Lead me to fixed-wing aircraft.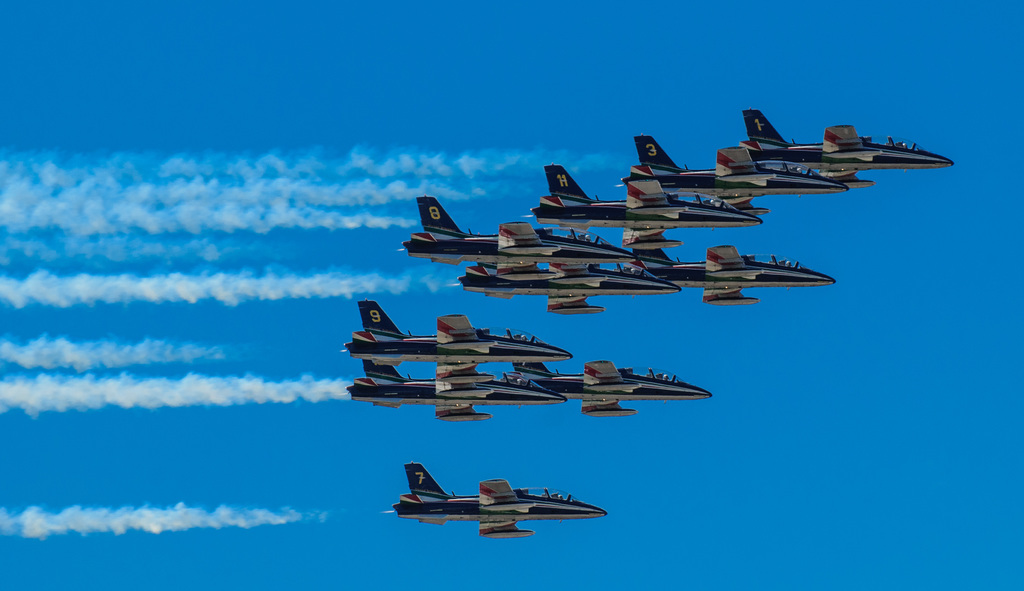
Lead to rect(530, 160, 764, 241).
